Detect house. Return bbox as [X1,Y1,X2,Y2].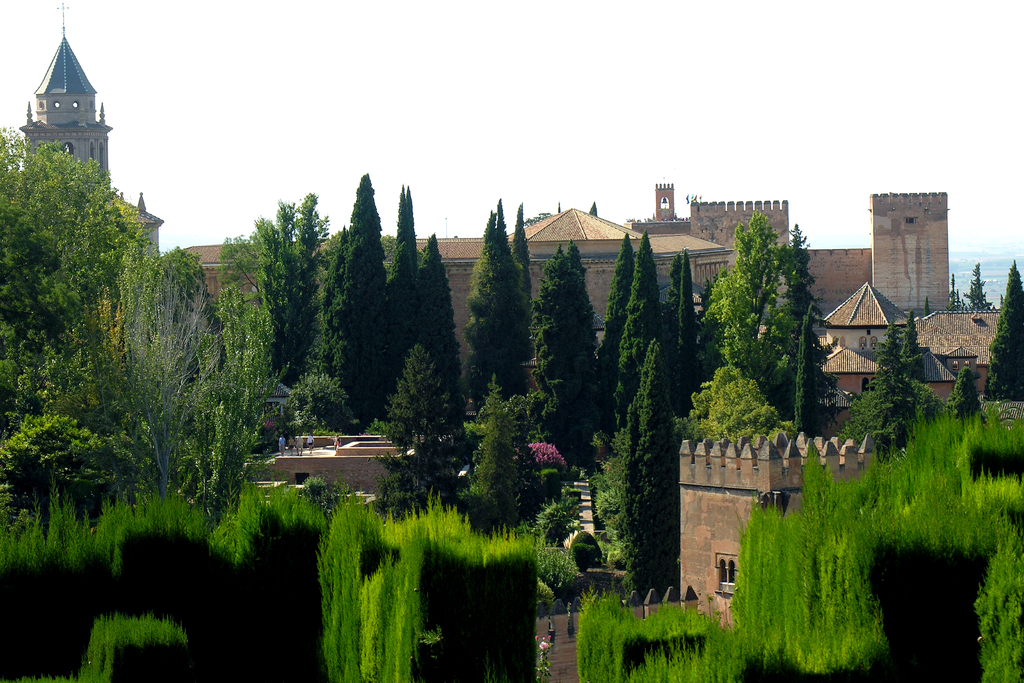
[869,192,947,311].
